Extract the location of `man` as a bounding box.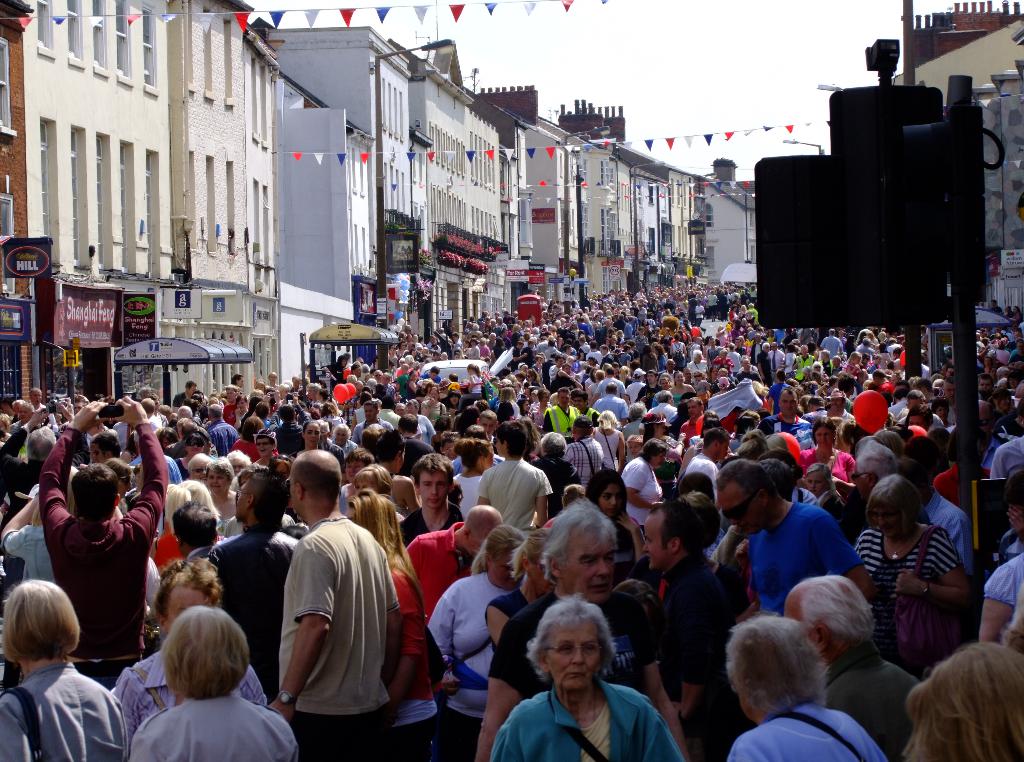
box=[404, 504, 504, 628].
